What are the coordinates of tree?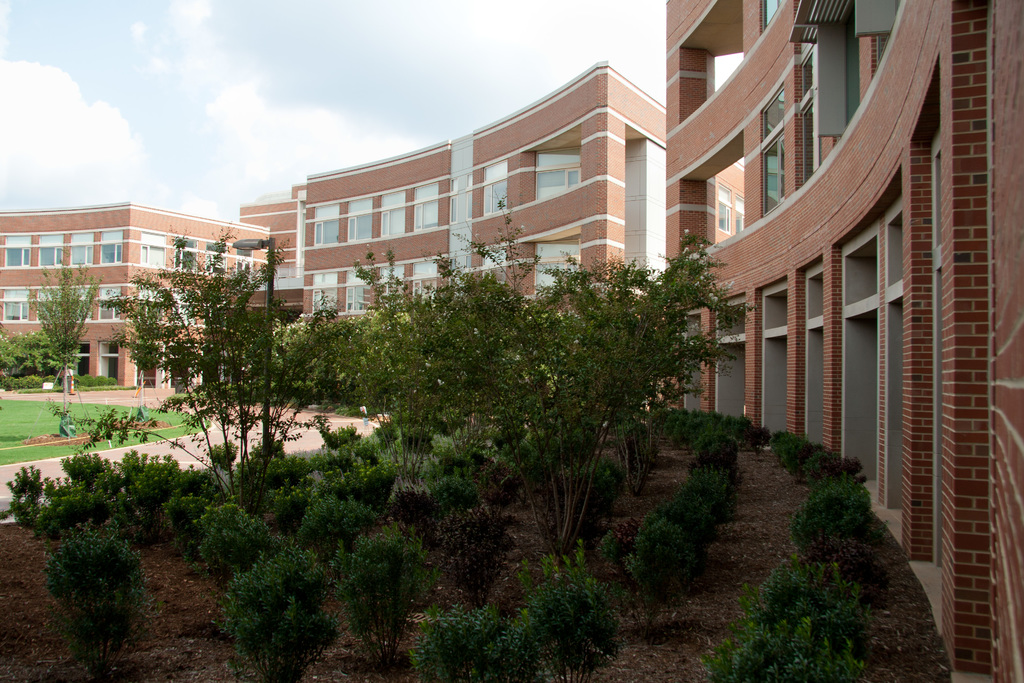
Rect(25, 253, 99, 420).
